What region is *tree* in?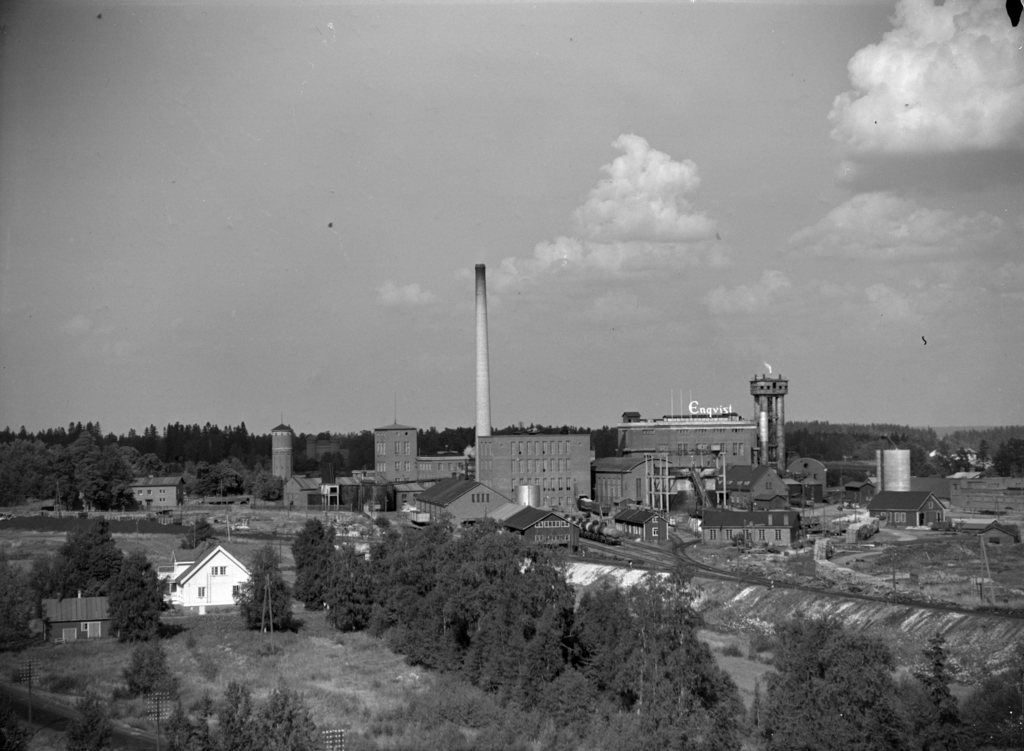
[102, 552, 168, 643].
